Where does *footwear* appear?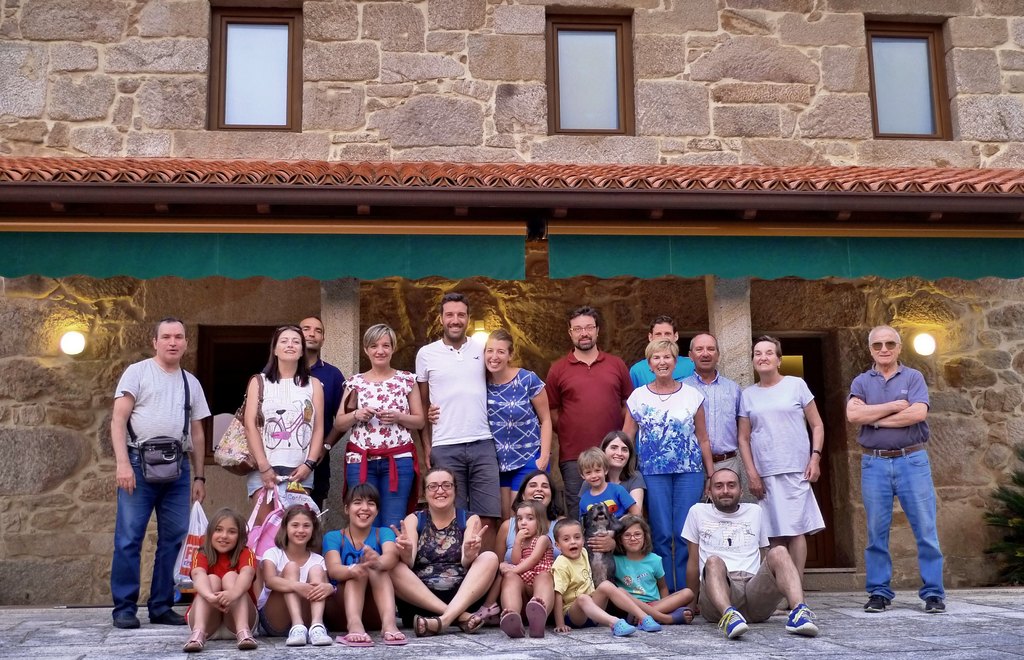
Appears at 285 624 305 645.
